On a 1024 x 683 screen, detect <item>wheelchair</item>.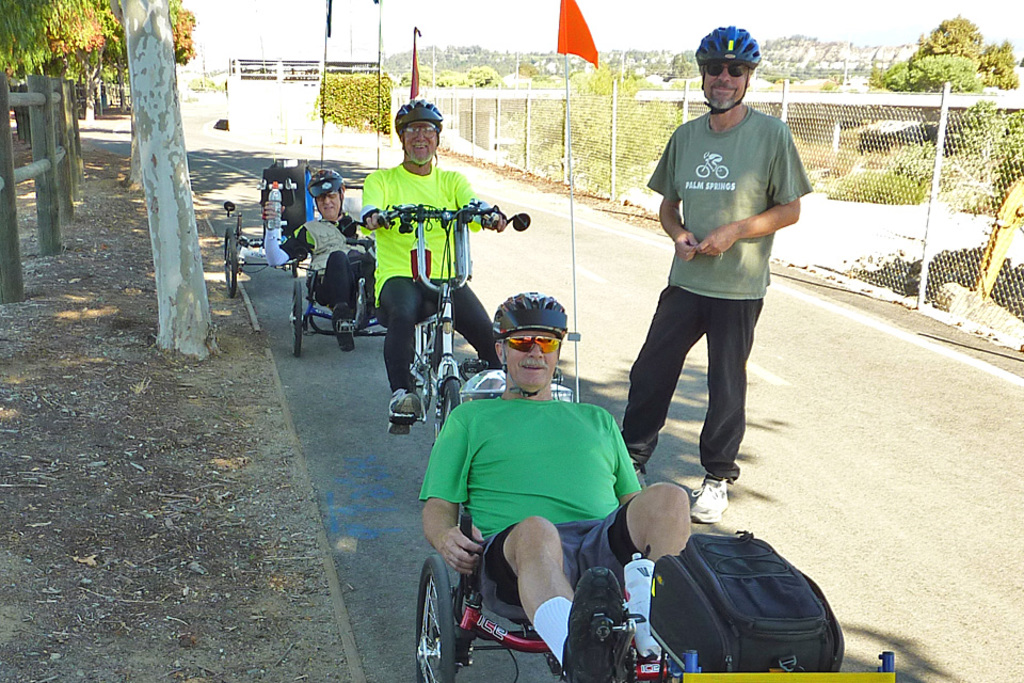
399,470,581,682.
